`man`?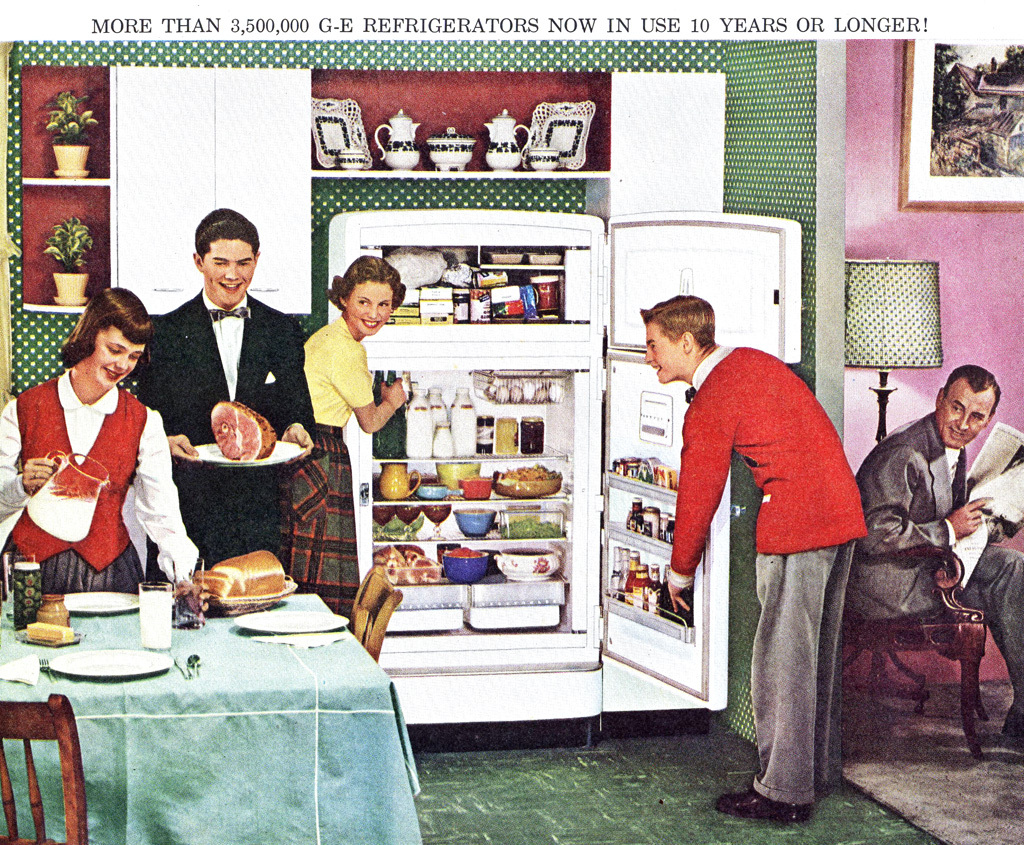
l=127, t=213, r=299, b=532
